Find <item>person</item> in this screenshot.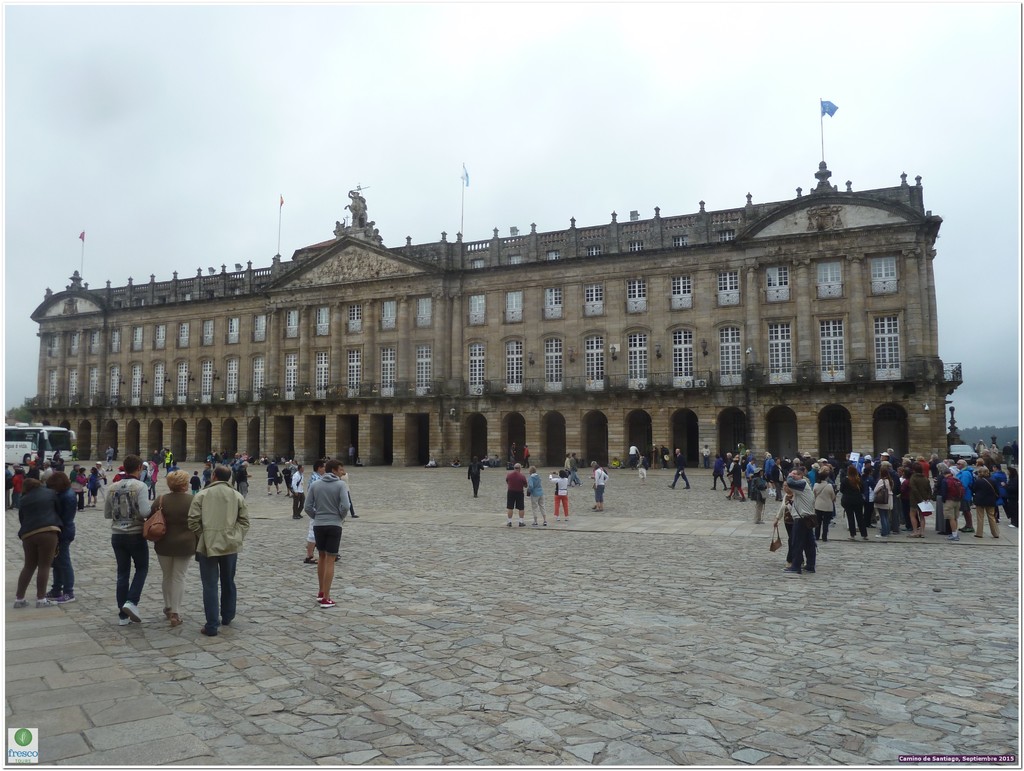
The bounding box for <item>person</item> is [546, 464, 572, 523].
